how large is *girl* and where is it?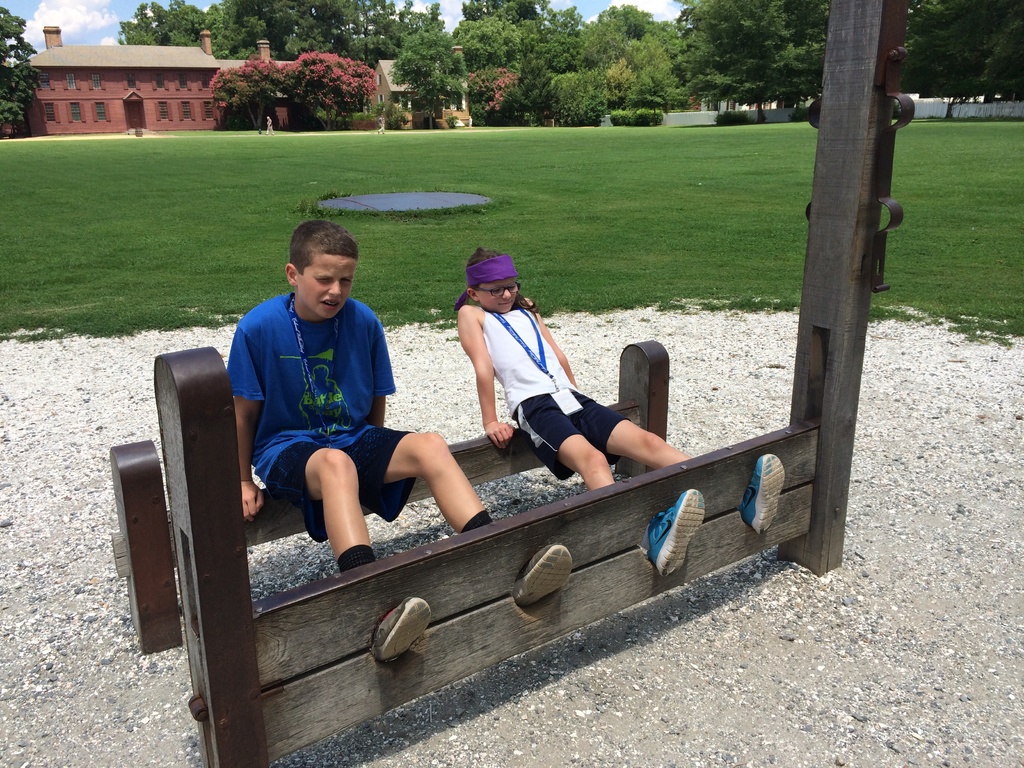
Bounding box: <box>451,247,785,579</box>.
